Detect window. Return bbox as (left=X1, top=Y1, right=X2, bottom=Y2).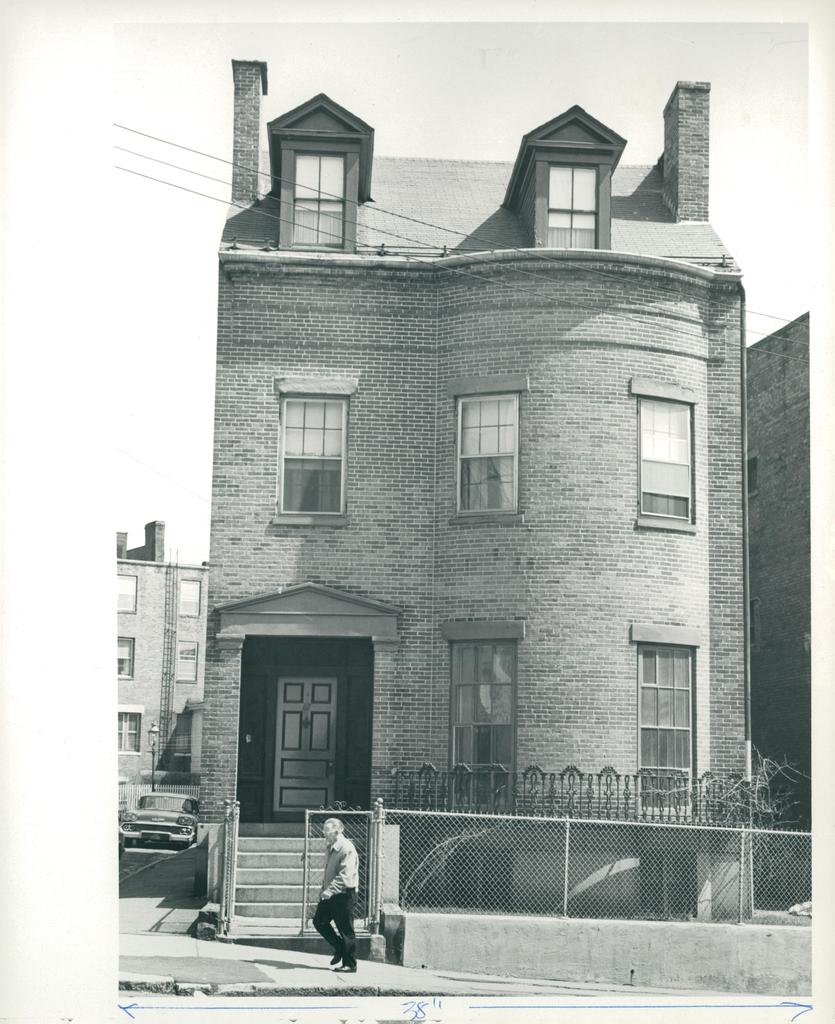
(left=435, top=622, right=523, bottom=801).
